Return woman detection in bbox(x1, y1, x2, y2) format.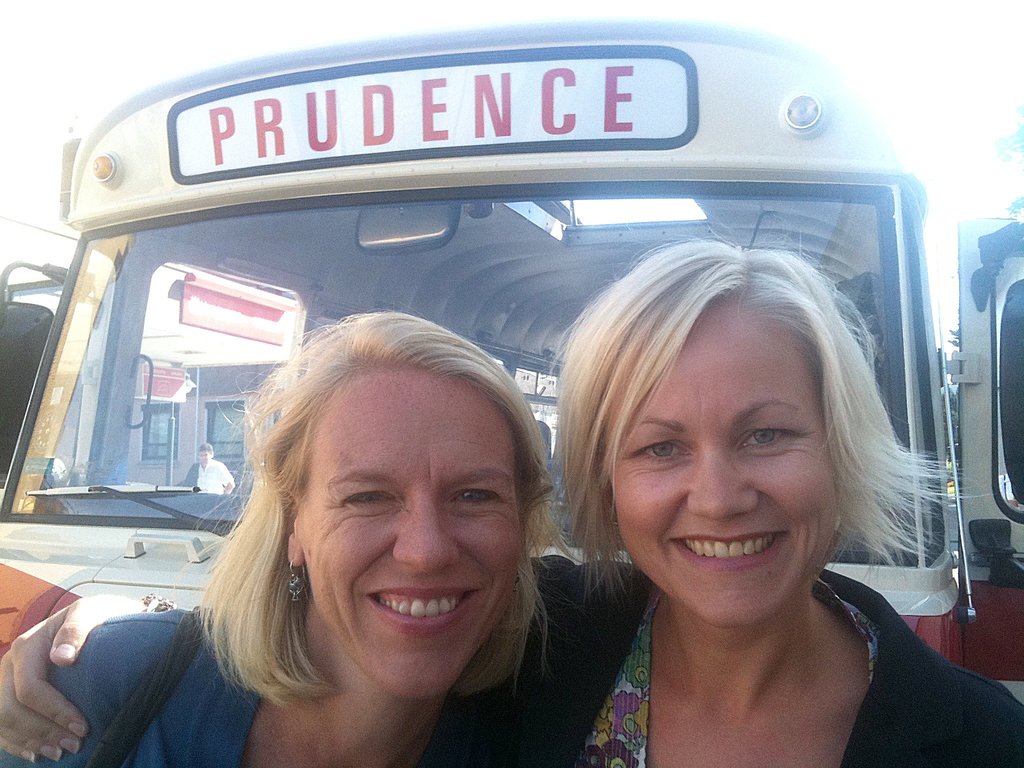
bbox(0, 303, 597, 767).
